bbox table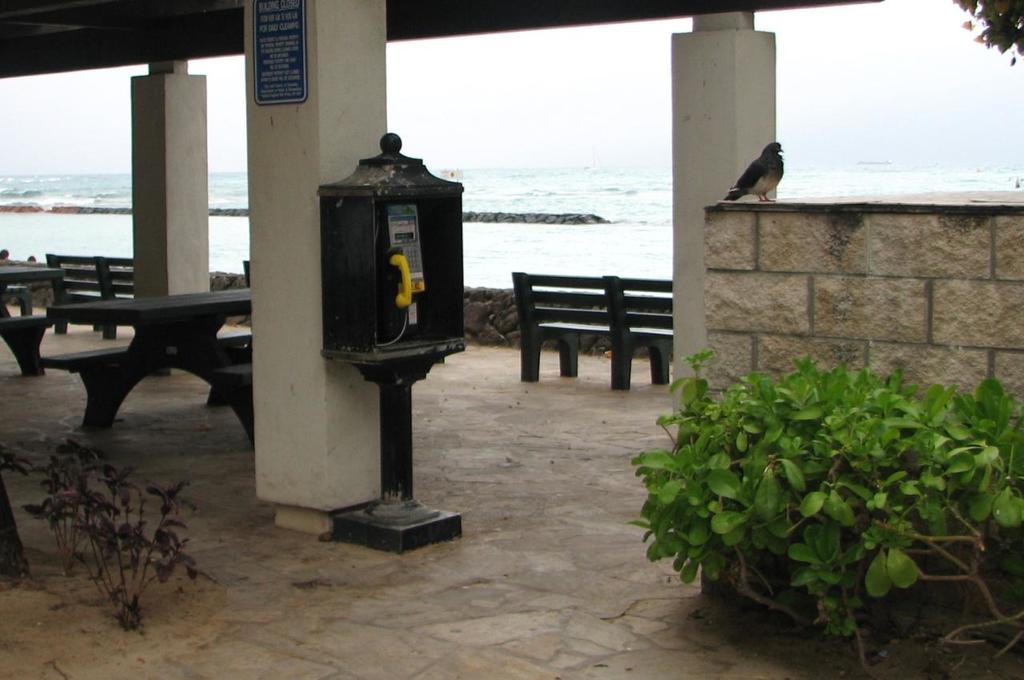
select_region(10, 287, 266, 442)
